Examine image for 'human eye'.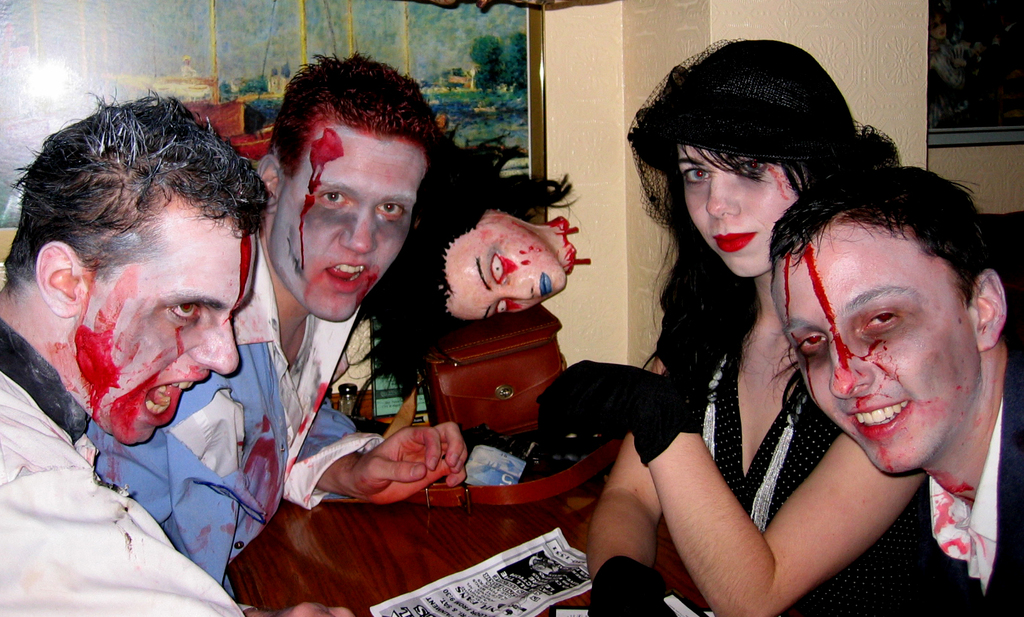
Examination result: [left=735, top=158, right=770, bottom=177].
